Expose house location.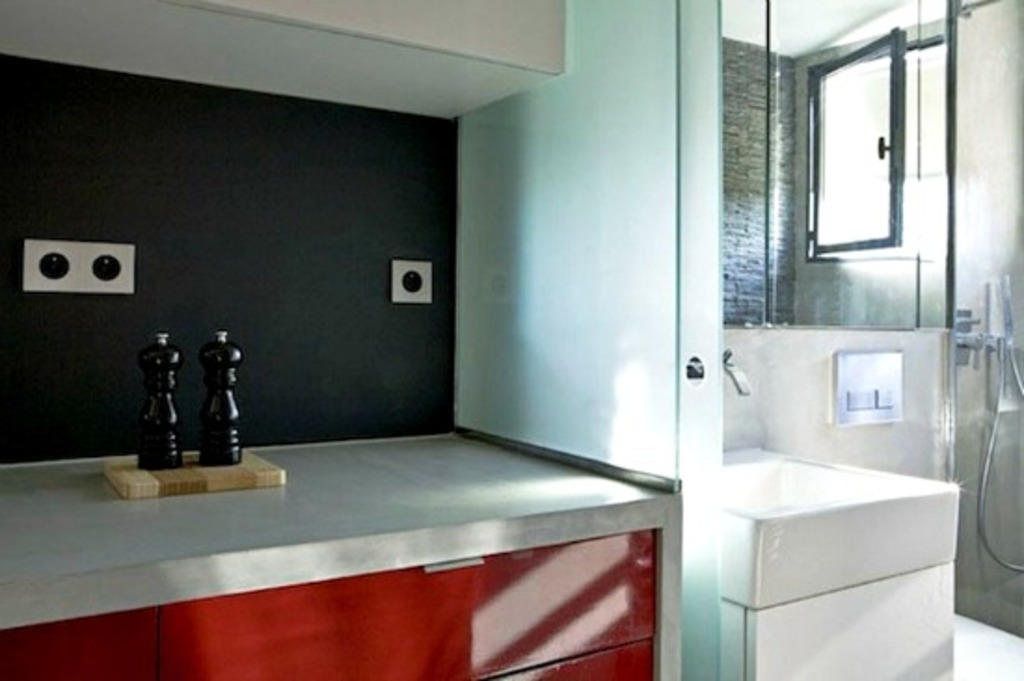
Exposed at {"x1": 0, "y1": 0, "x2": 1000, "y2": 655}.
